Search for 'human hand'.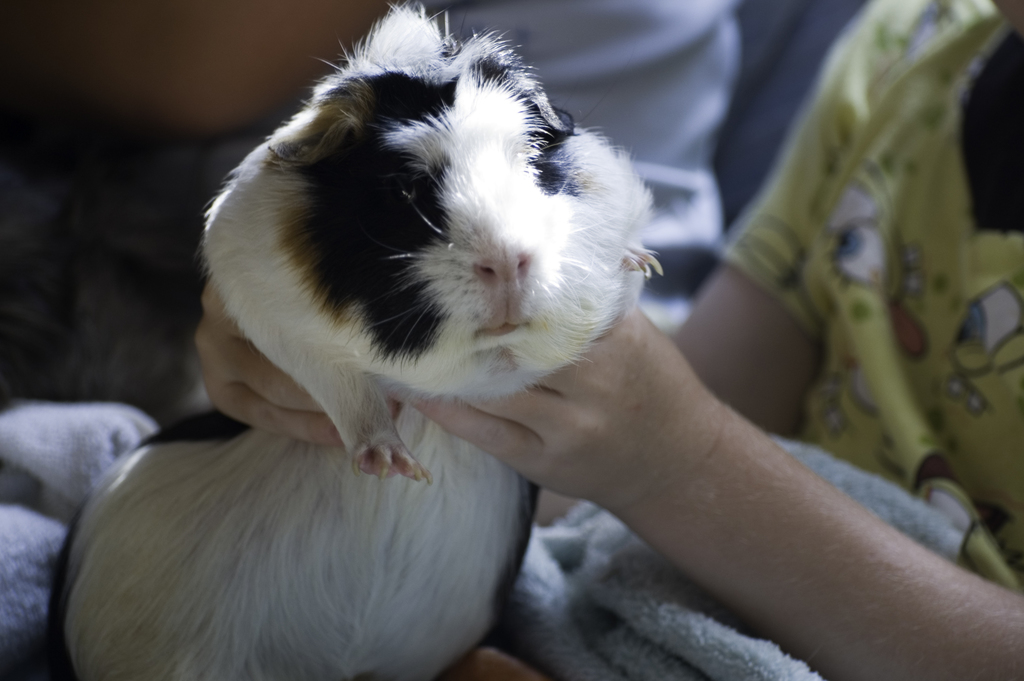
Found at 388:285:714:506.
